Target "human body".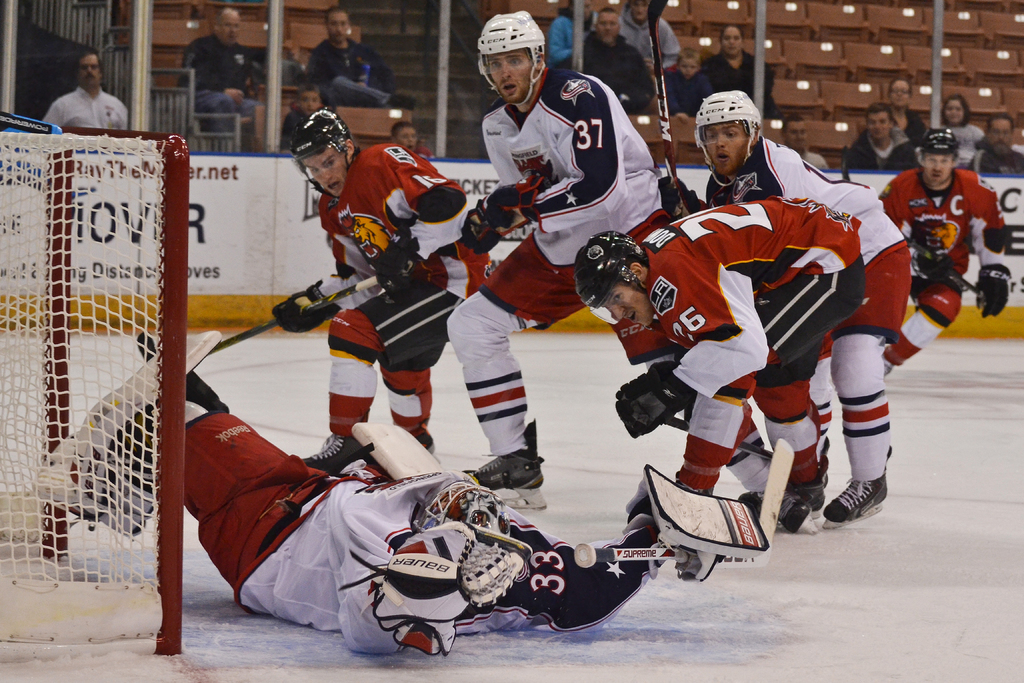
Target region: box(880, 126, 1006, 362).
